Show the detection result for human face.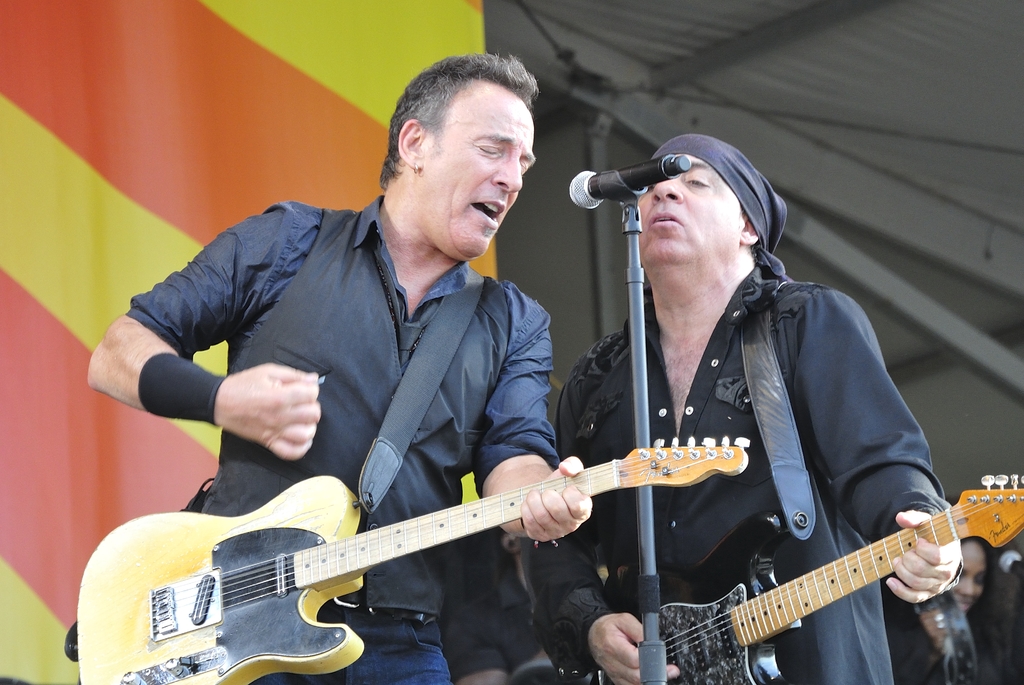
rect(636, 152, 744, 260).
